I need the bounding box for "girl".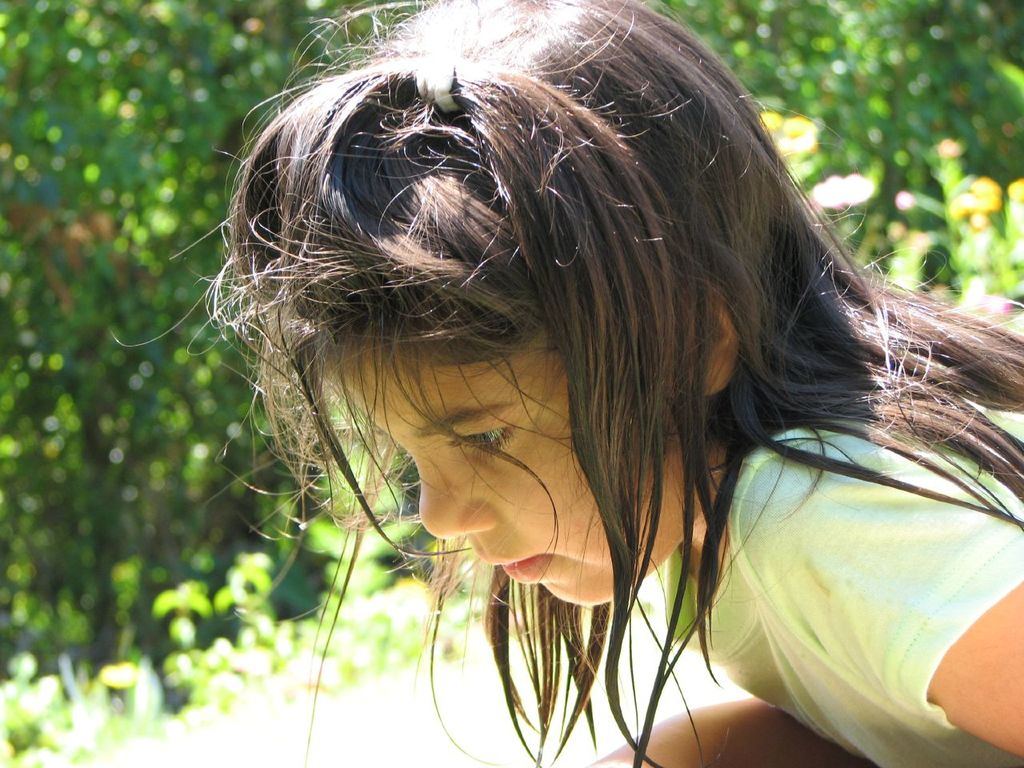
Here it is: <region>166, 0, 1023, 767</region>.
